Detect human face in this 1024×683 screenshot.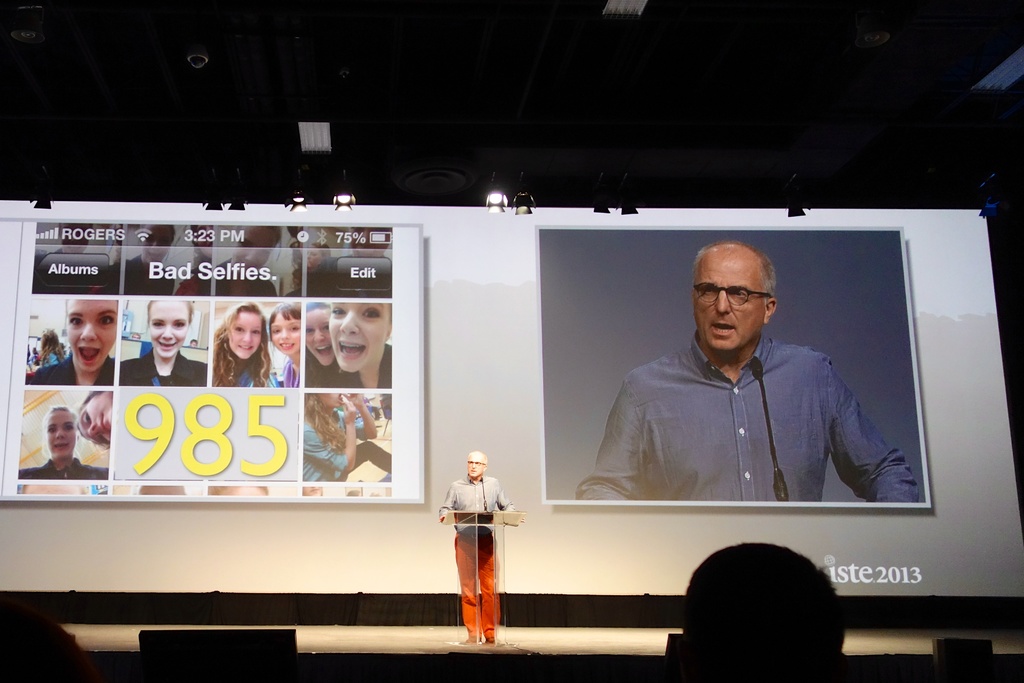
Detection: [140, 226, 173, 265].
